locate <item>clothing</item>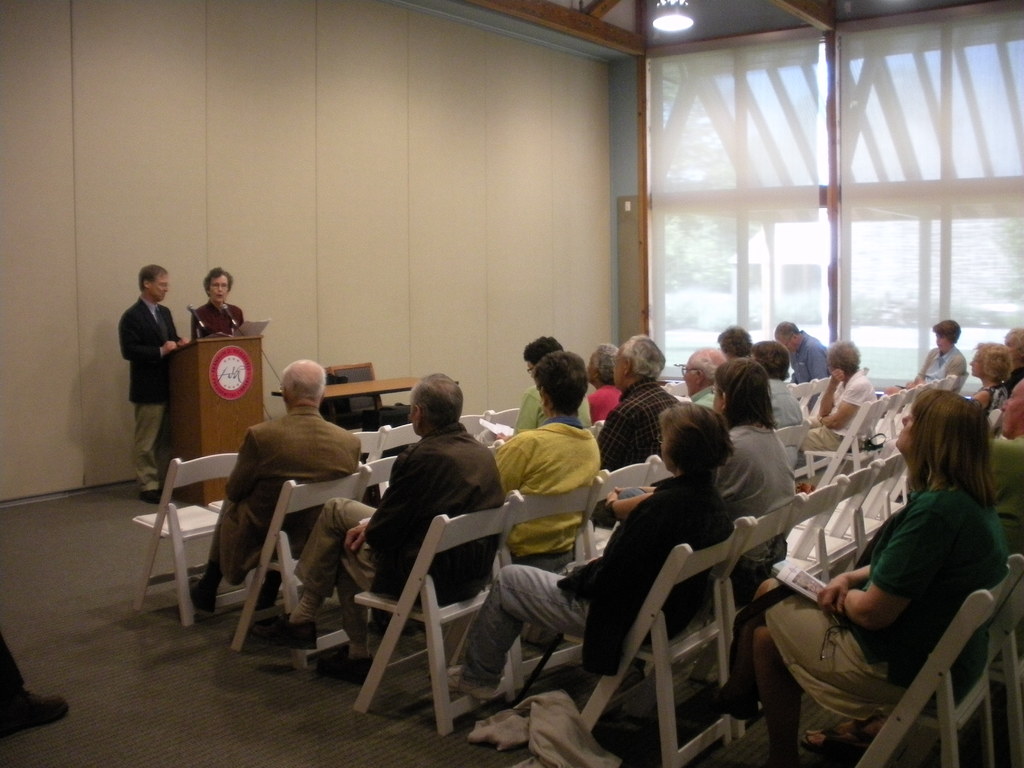
(left=493, top=419, right=600, bottom=564)
